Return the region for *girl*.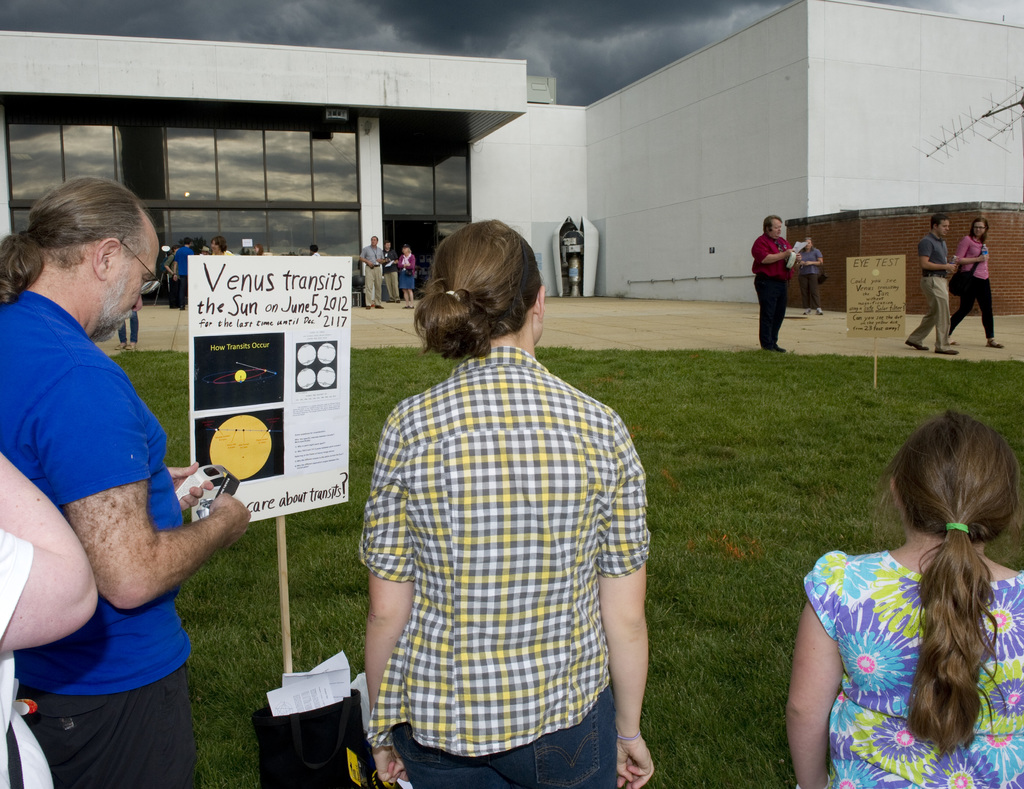
bbox(781, 416, 1023, 788).
